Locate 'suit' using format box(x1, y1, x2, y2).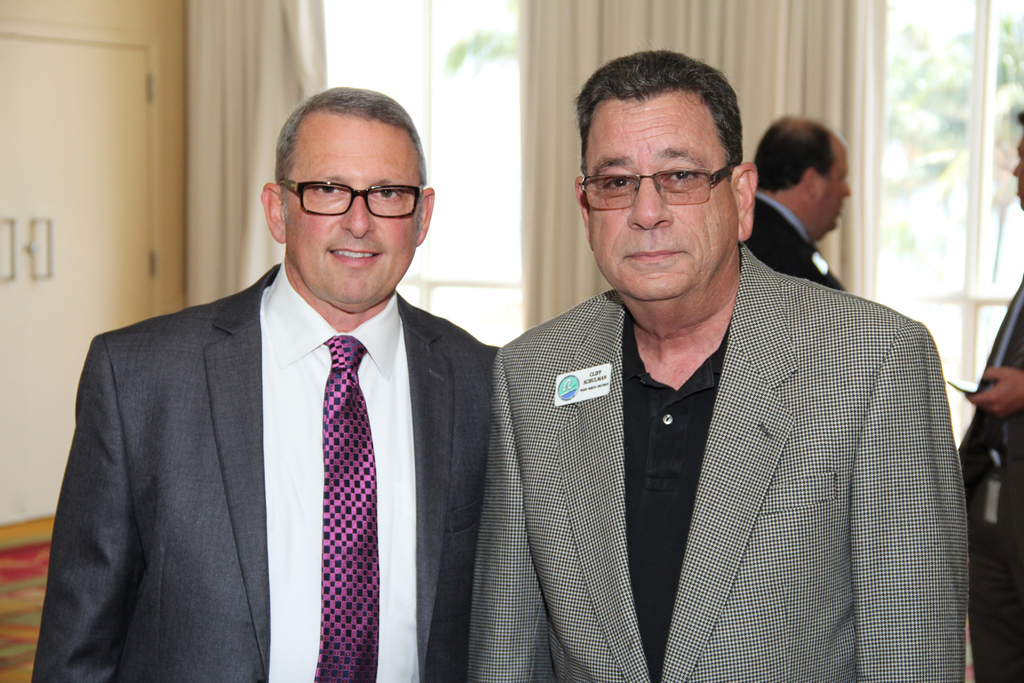
box(465, 199, 954, 673).
